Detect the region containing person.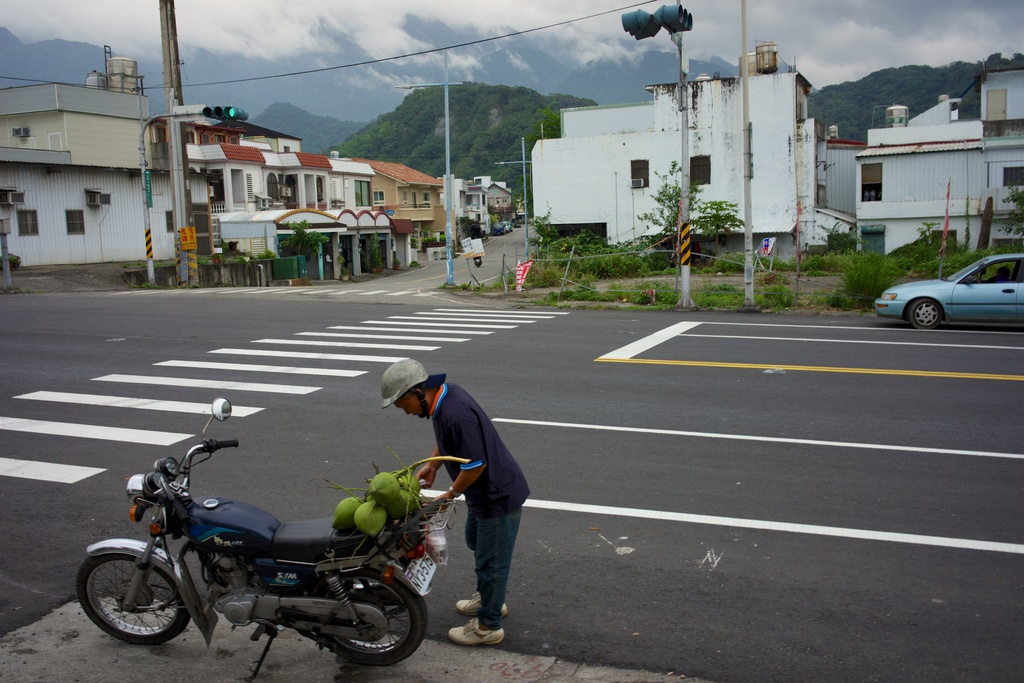
bbox=(391, 352, 520, 643).
